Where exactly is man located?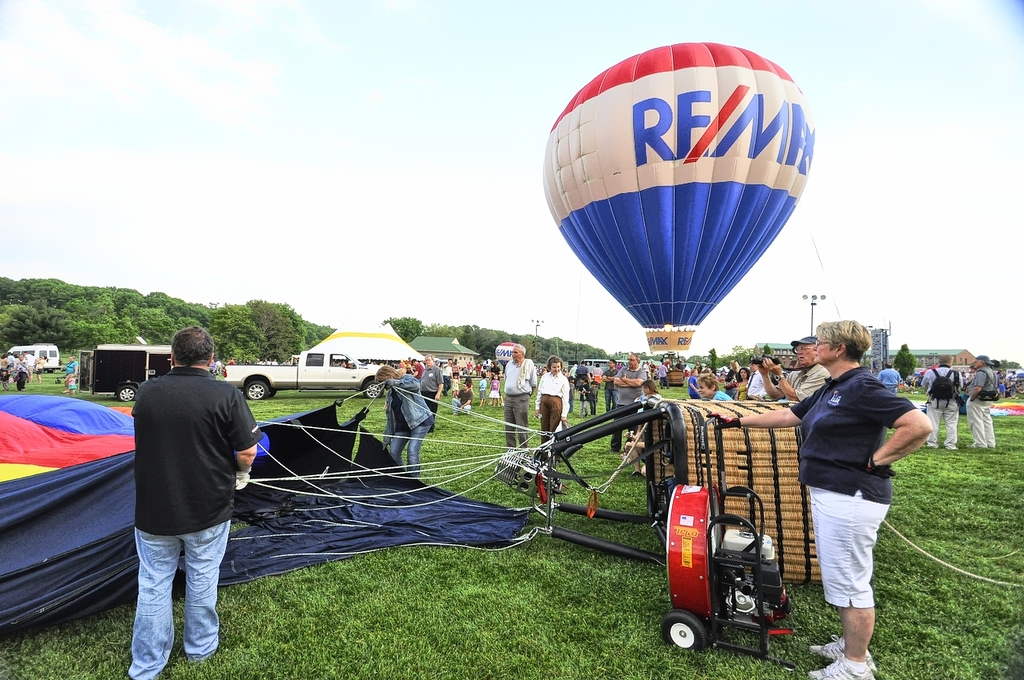
Its bounding box is BBox(127, 323, 265, 679).
